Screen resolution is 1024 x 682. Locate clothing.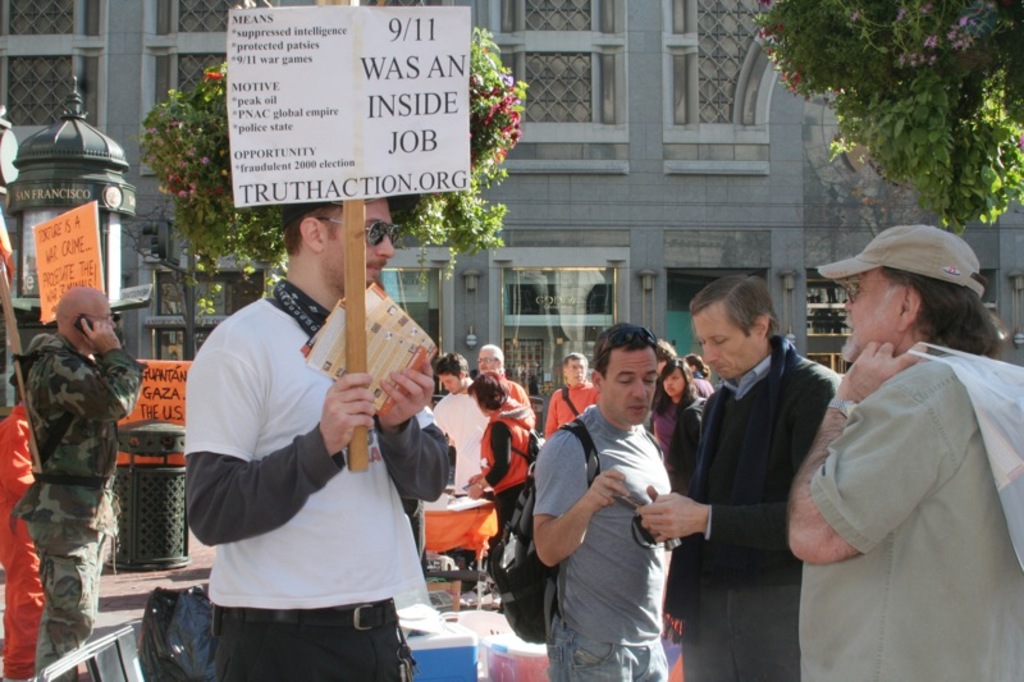
bbox=(801, 298, 1012, 658).
